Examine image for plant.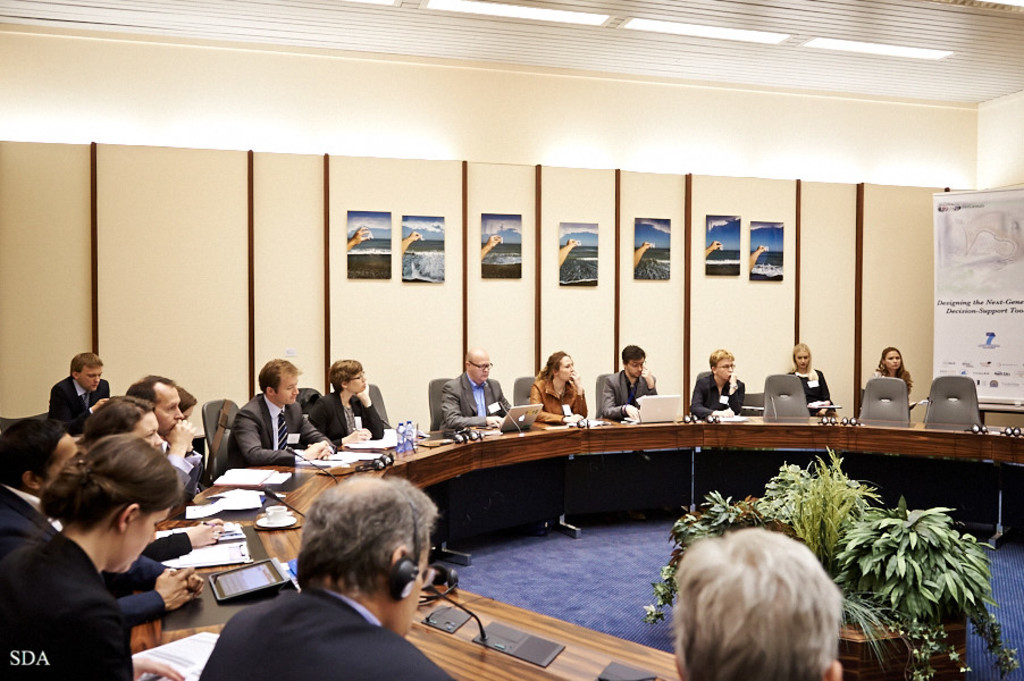
Examination result: [x1=780, y1=451, x2=881, y2=560].
